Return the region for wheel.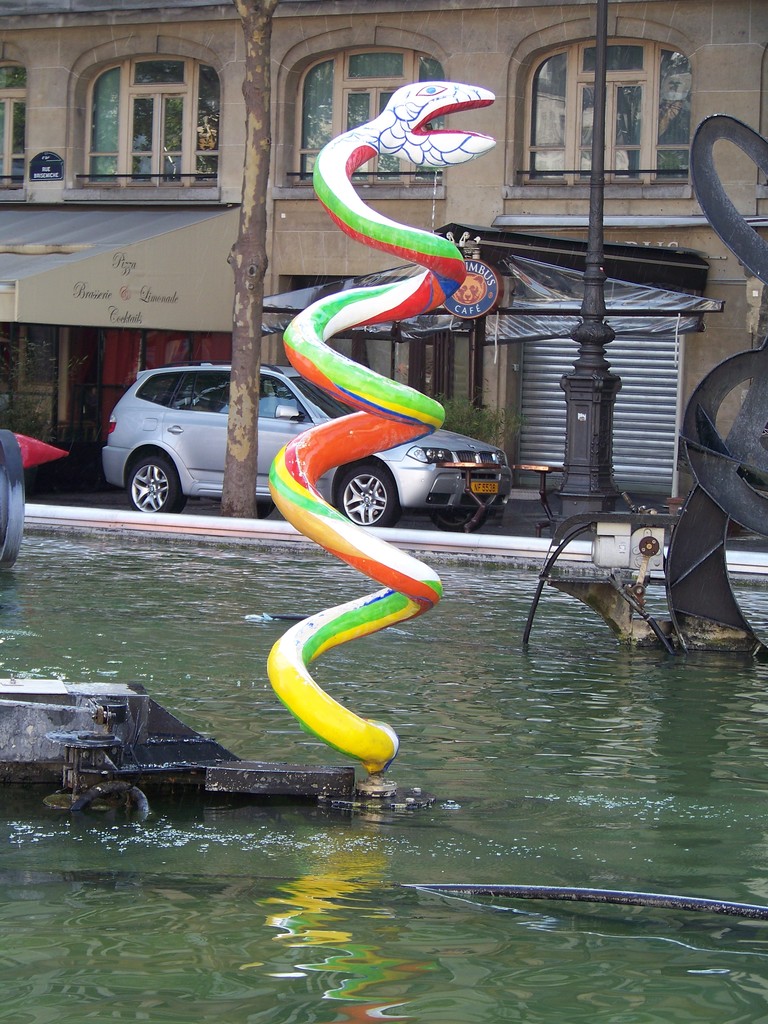
(335,464,397,525).
